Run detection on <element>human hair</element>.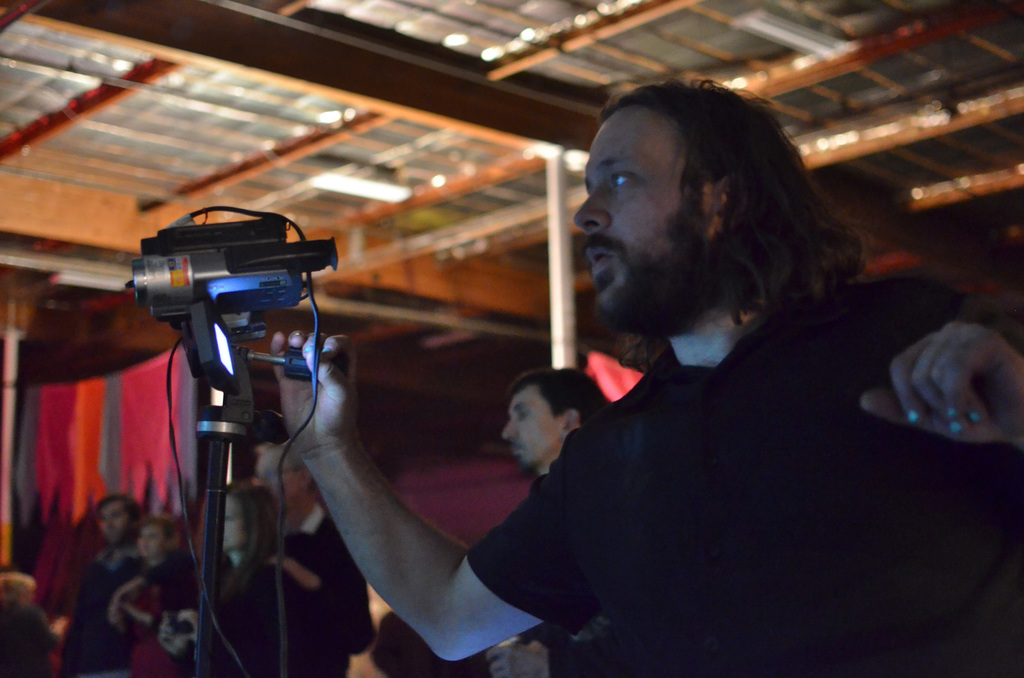
Result: [134,516,180,548].
